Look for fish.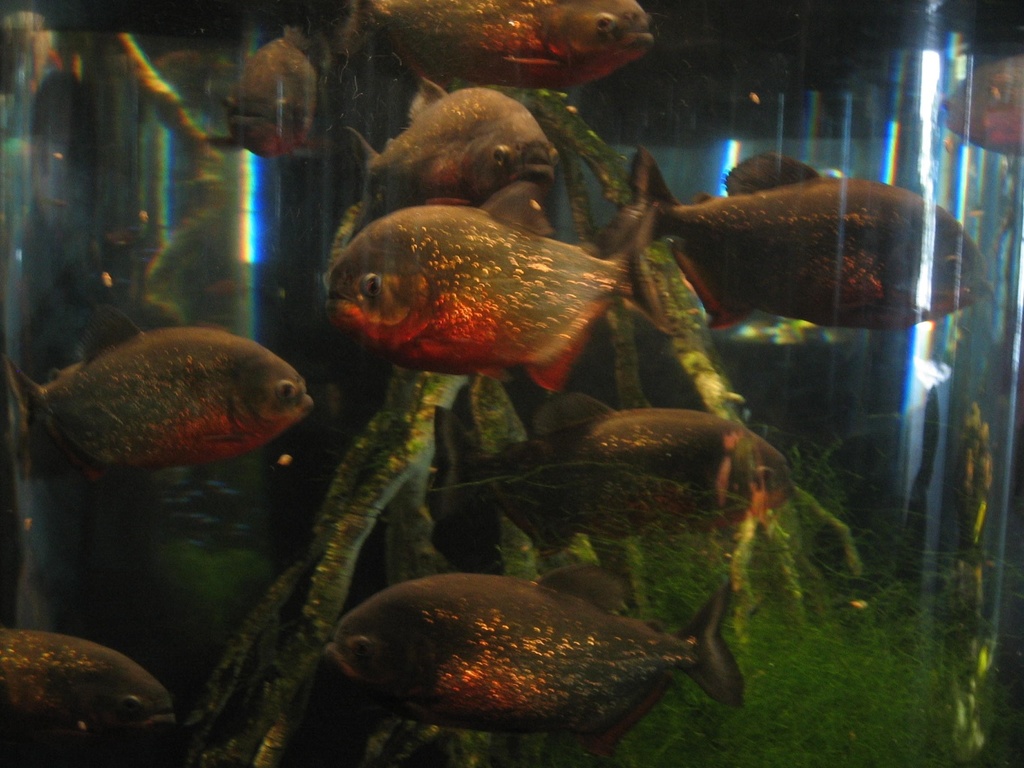
Found: [632,144,998,338].
